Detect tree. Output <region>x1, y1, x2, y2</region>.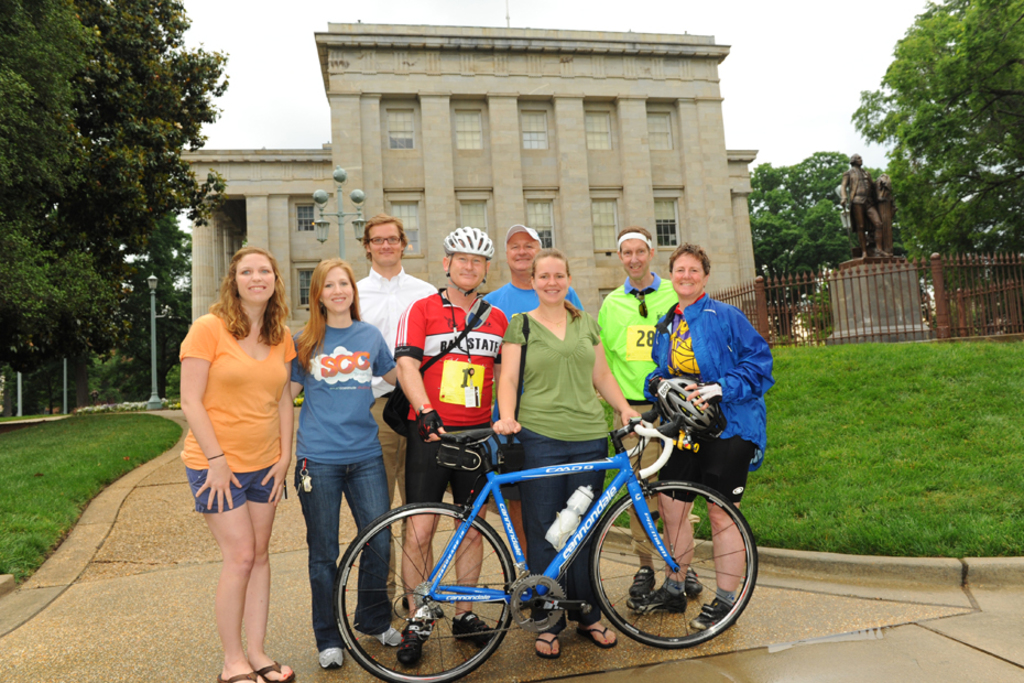
<region>802, 279, 847, 342</region>.
